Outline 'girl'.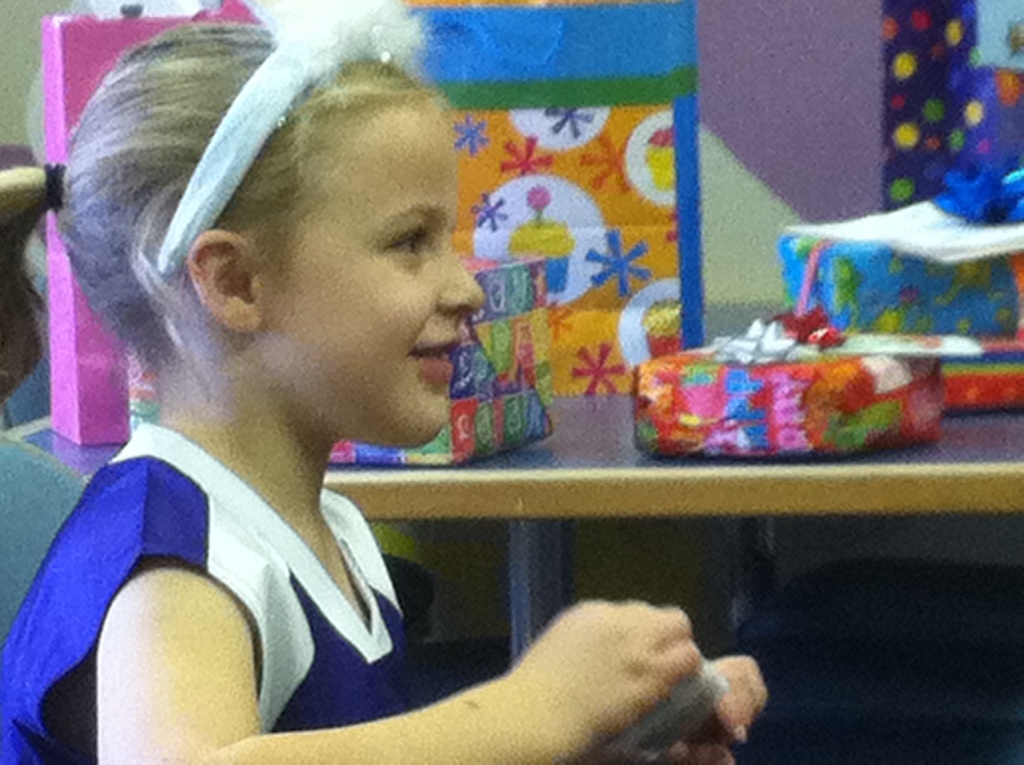
Outline: x1=0 y1=26 x2=774 y2=764.
